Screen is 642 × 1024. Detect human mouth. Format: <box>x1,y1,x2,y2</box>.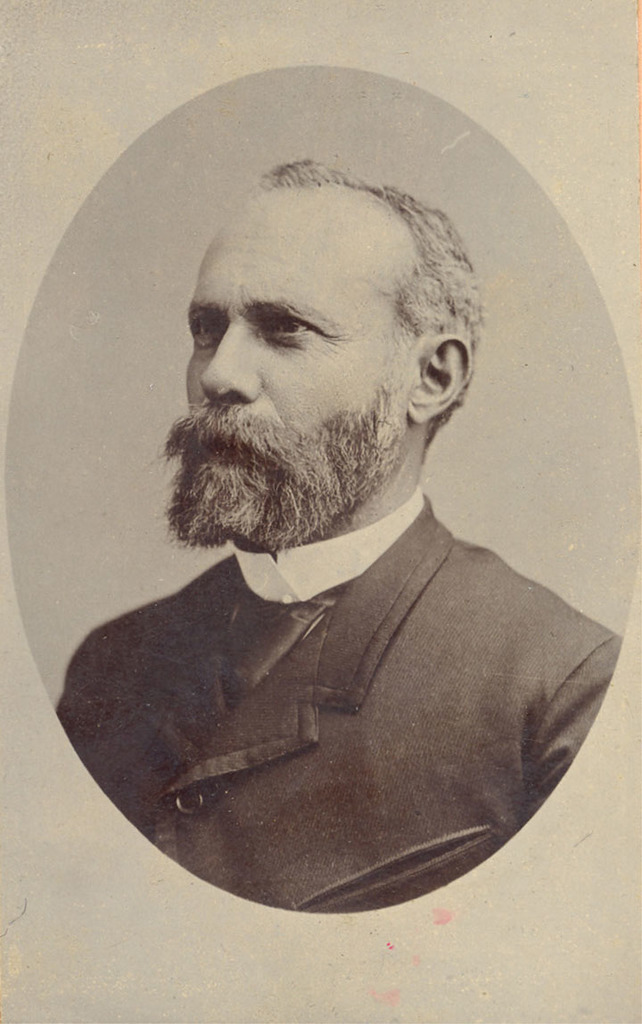
<box>185,439,252,466</box>.
